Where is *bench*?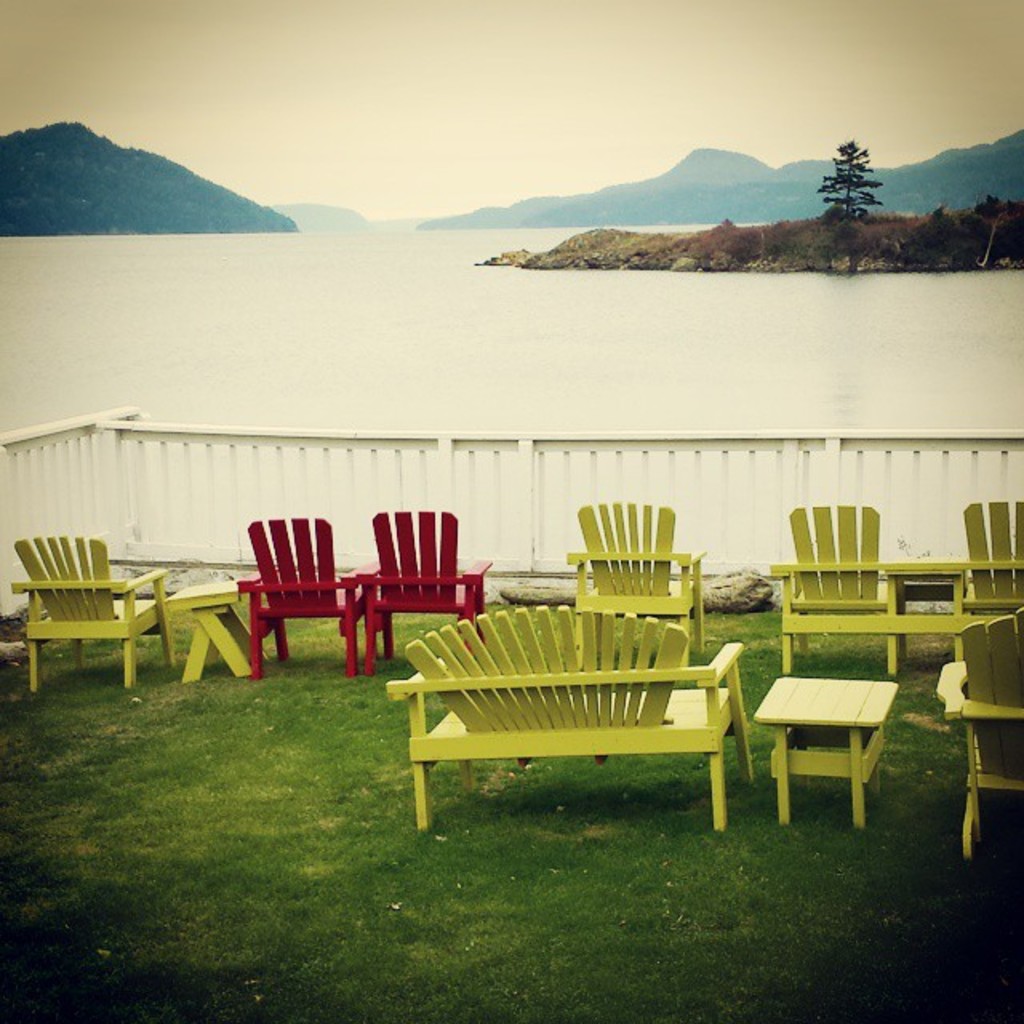
bbox=(565, 499, 710, 646).
